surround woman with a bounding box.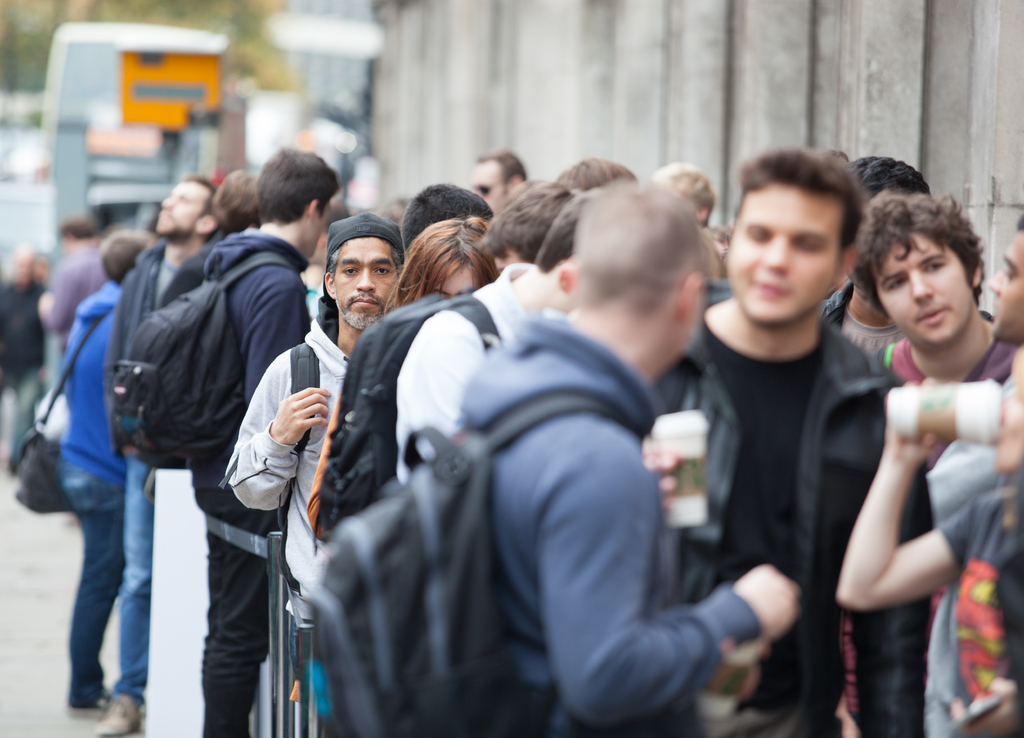
(x1=305, y1=215, x2=504, y2=551).
